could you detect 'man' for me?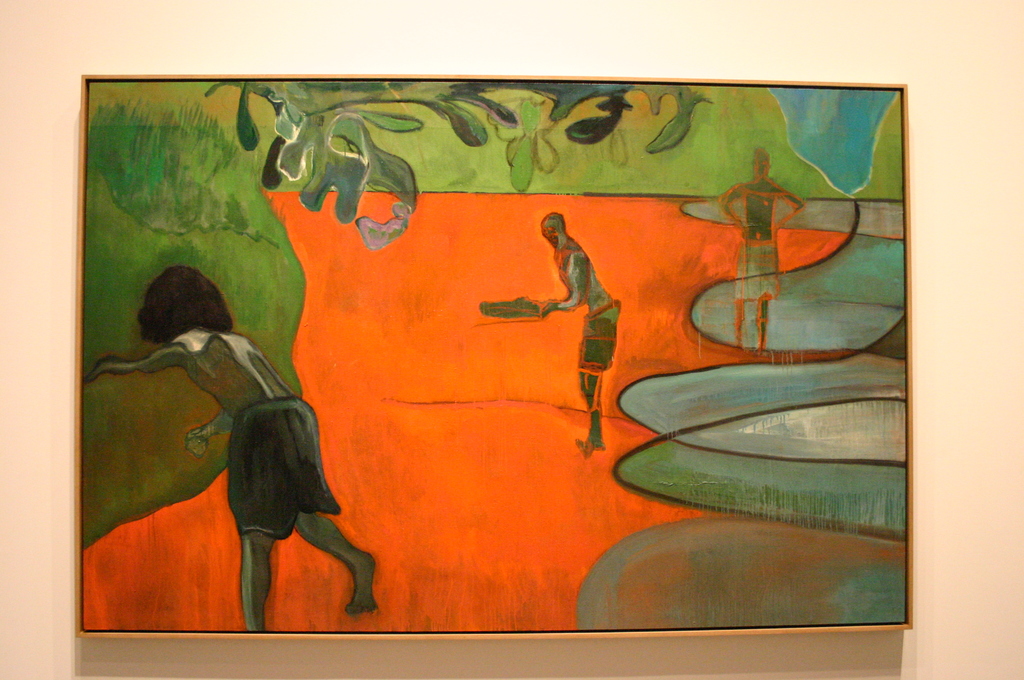
Detection result: (720,145,805,352).
